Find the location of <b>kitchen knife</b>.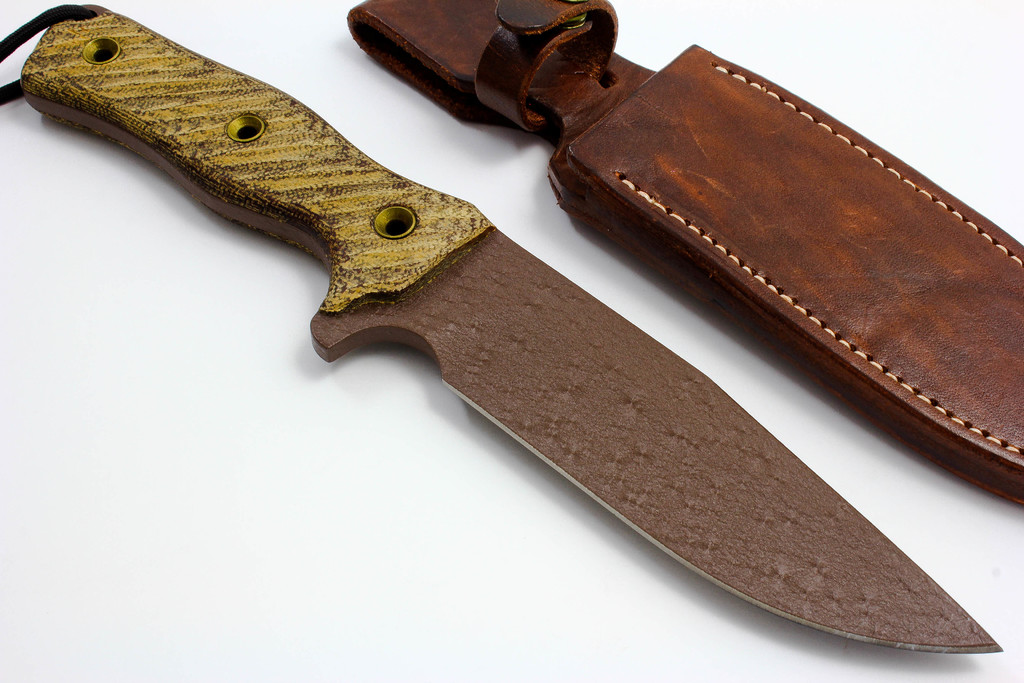
Location: pyautogui.locateOnScreen(19, 0, 999, 655).
